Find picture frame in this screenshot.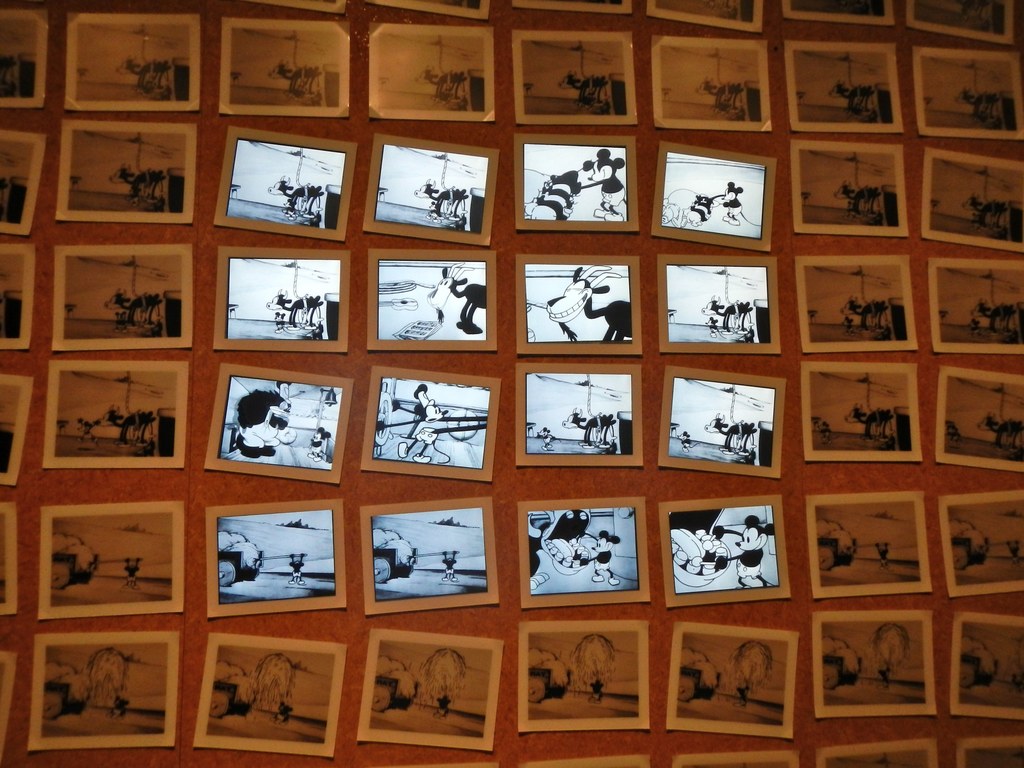
The bounding box for picture frame is left=54, top=237, right=205, bottom=351.
